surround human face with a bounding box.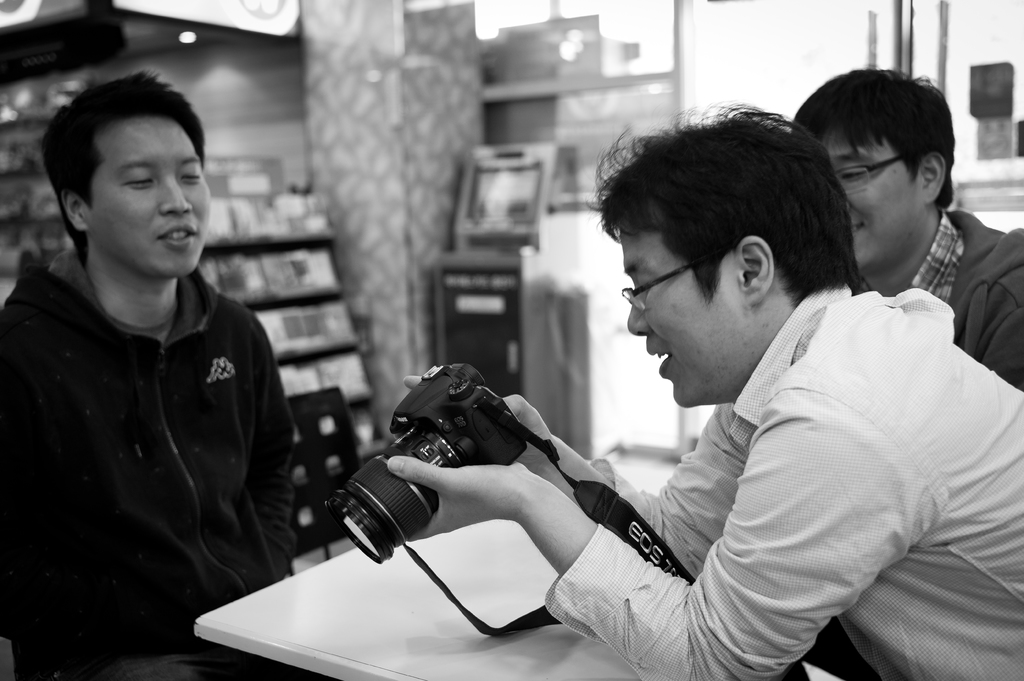
(624,225,742,406).
